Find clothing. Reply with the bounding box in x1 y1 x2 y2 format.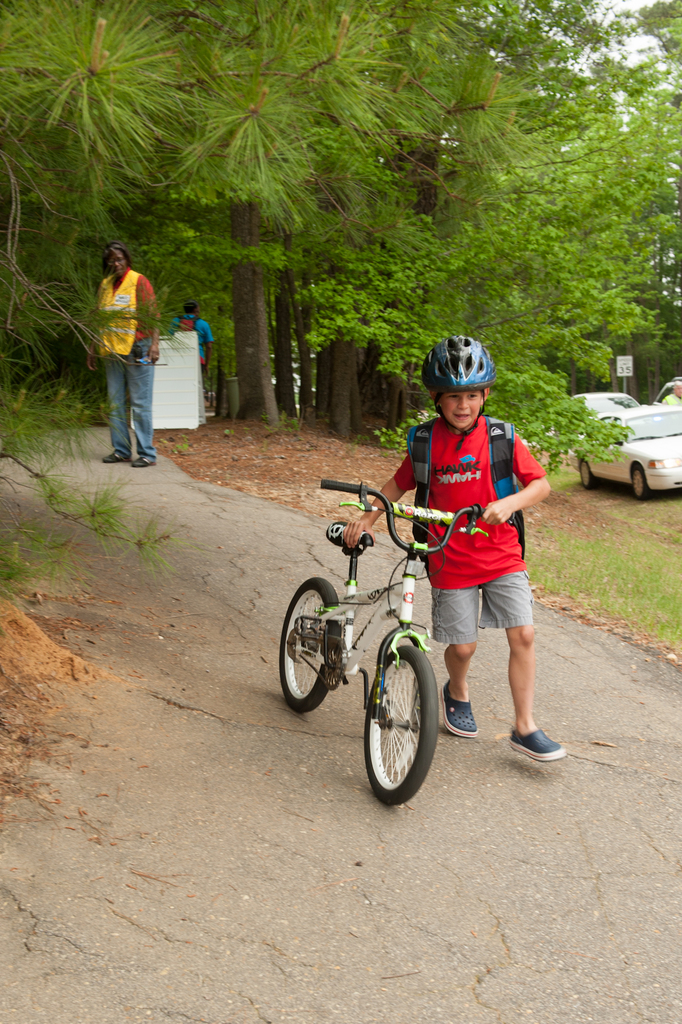
166 316 213 373.
